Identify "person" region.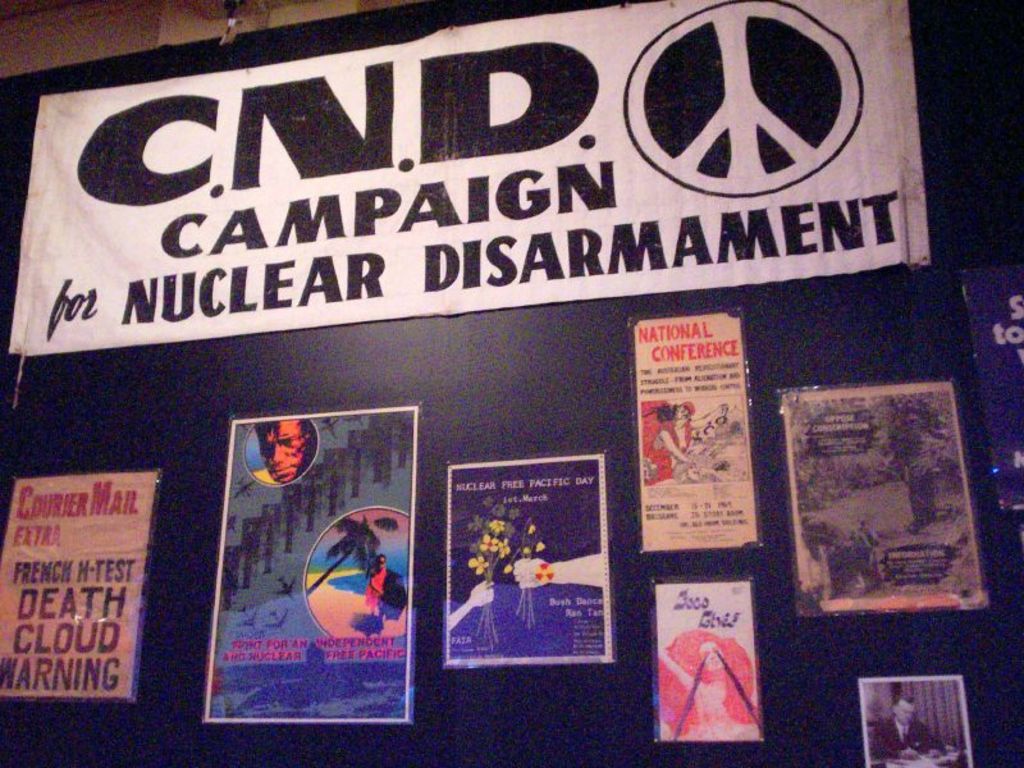
Region: [448, 580, 495, 632].
